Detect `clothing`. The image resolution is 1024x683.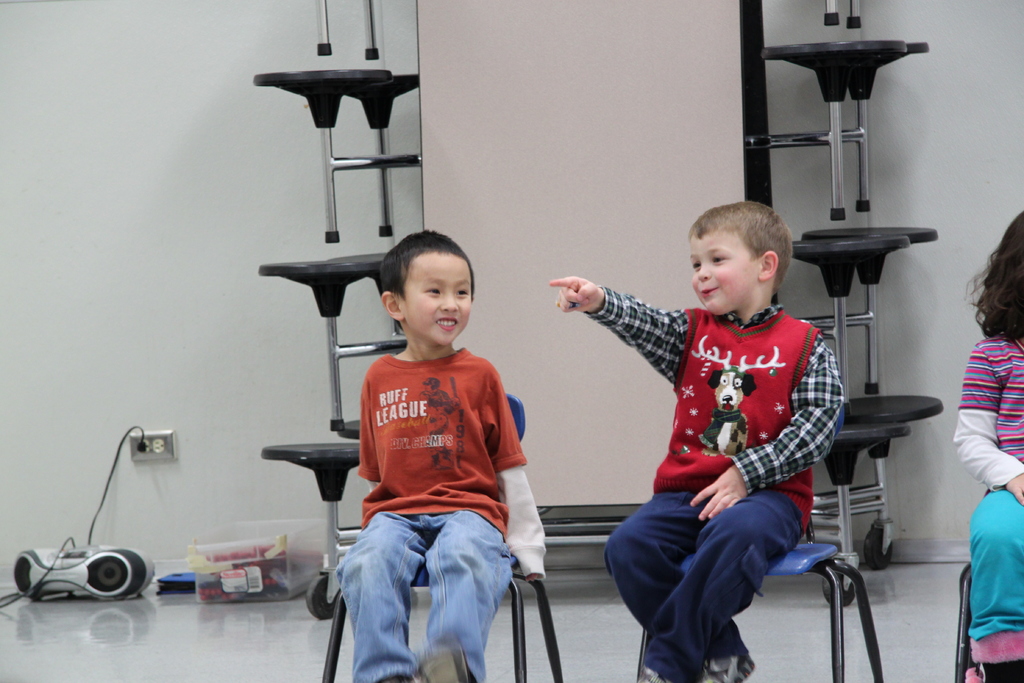
select_region(308, 325, 547, 643).
